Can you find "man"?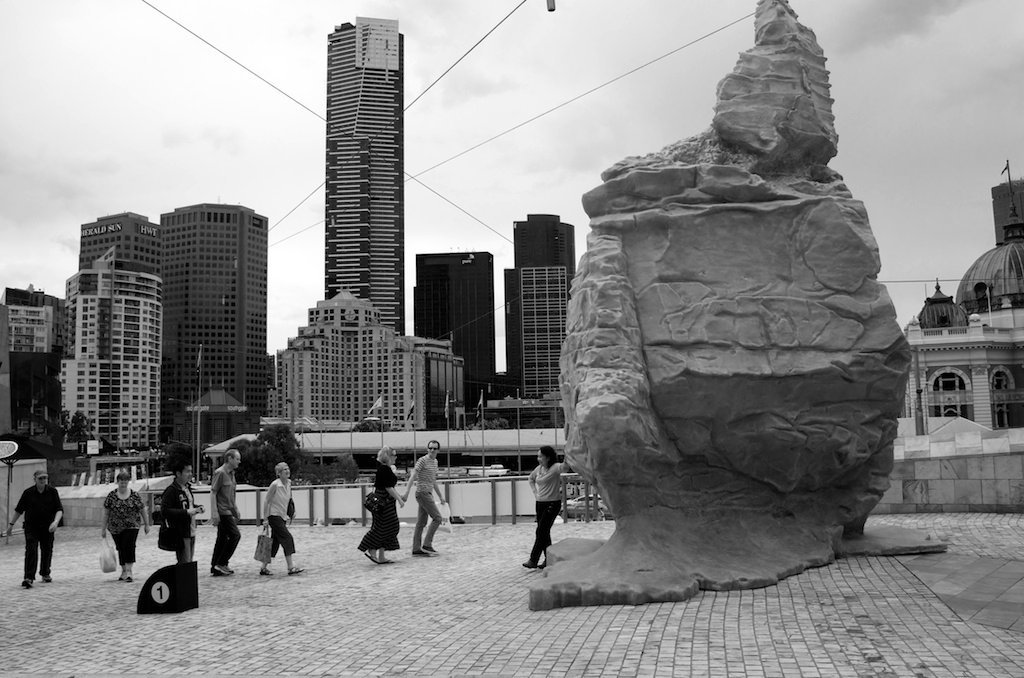
Yes, bounding box: region(0, 458, 72, 604).
